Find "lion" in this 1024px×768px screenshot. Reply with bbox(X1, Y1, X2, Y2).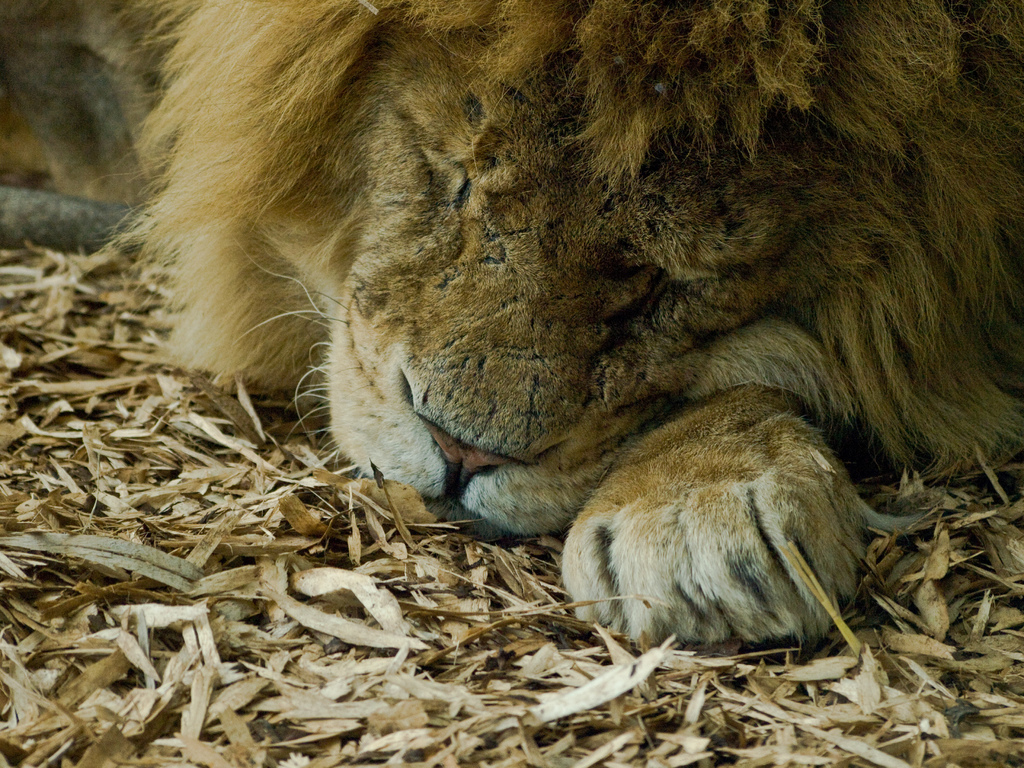
bbox(0, 0, 1023, 648).
